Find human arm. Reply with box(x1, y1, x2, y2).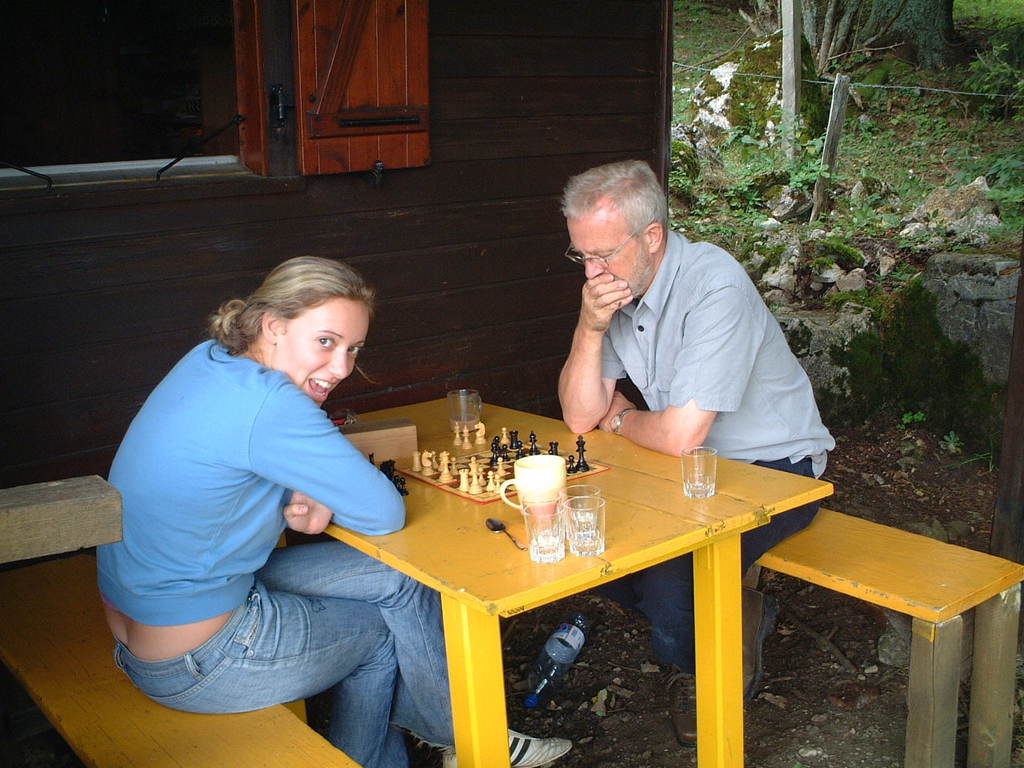
box(252, 377, 408, 530).
